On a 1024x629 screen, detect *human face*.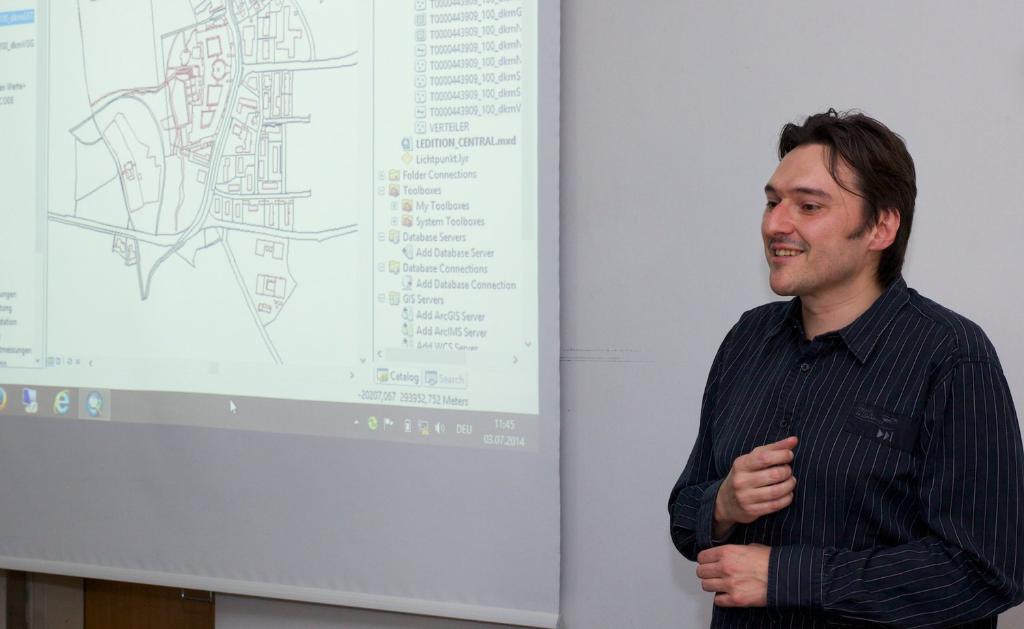
760,145,856,298.
